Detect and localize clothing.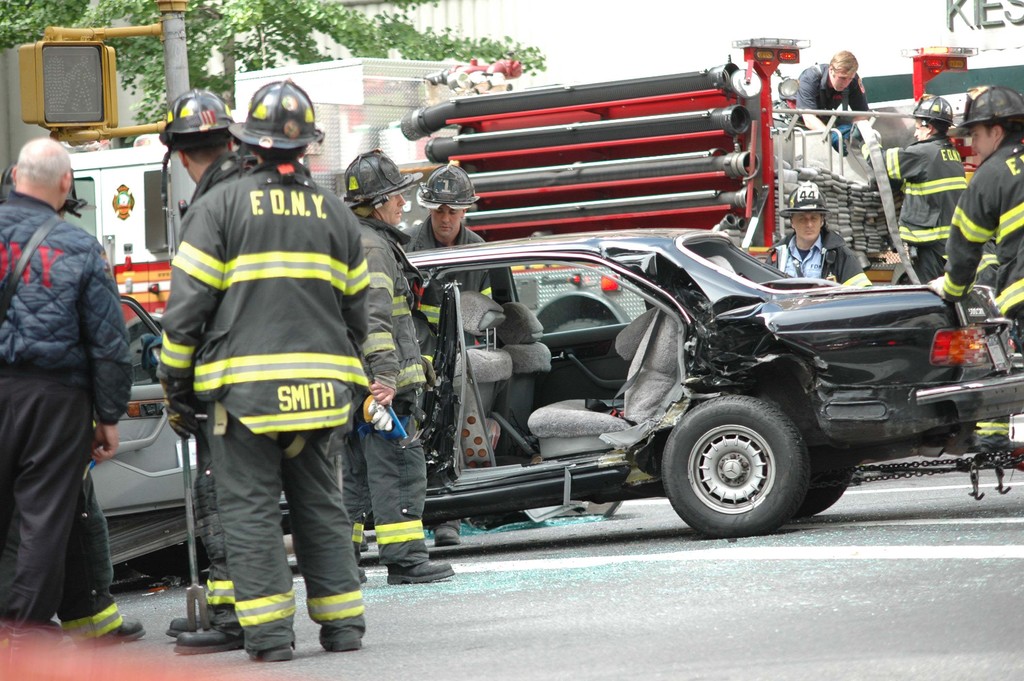
Localized at (191,145,239,630).
